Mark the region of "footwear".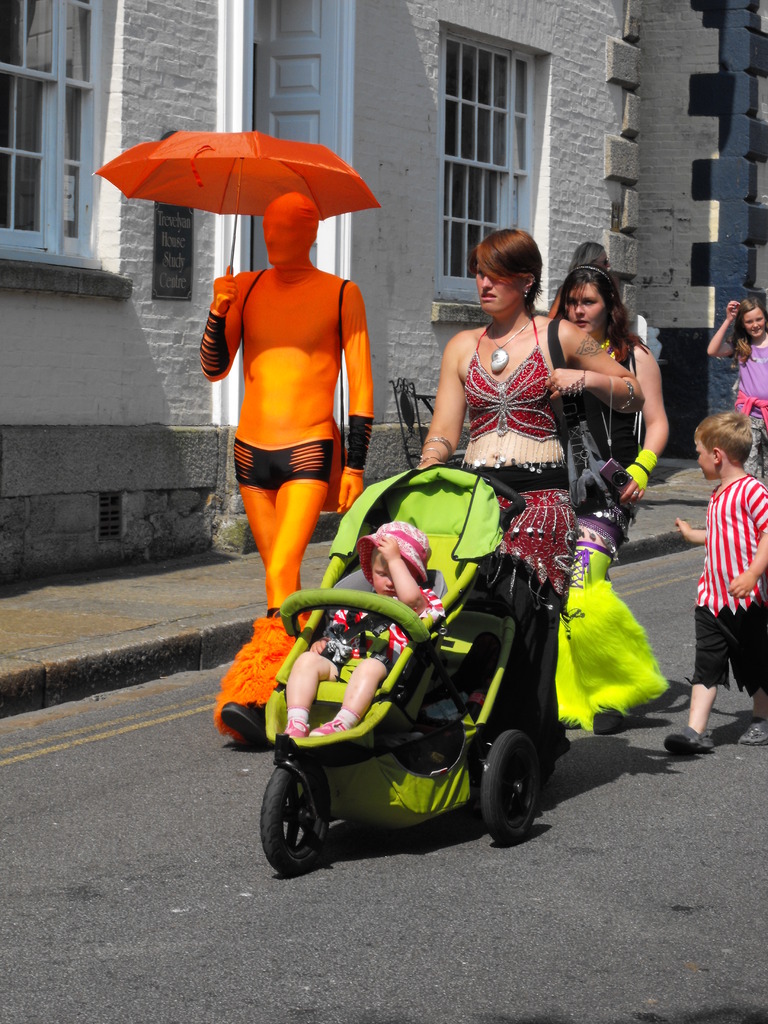
Region: box=[308, 716, 342, 735].
